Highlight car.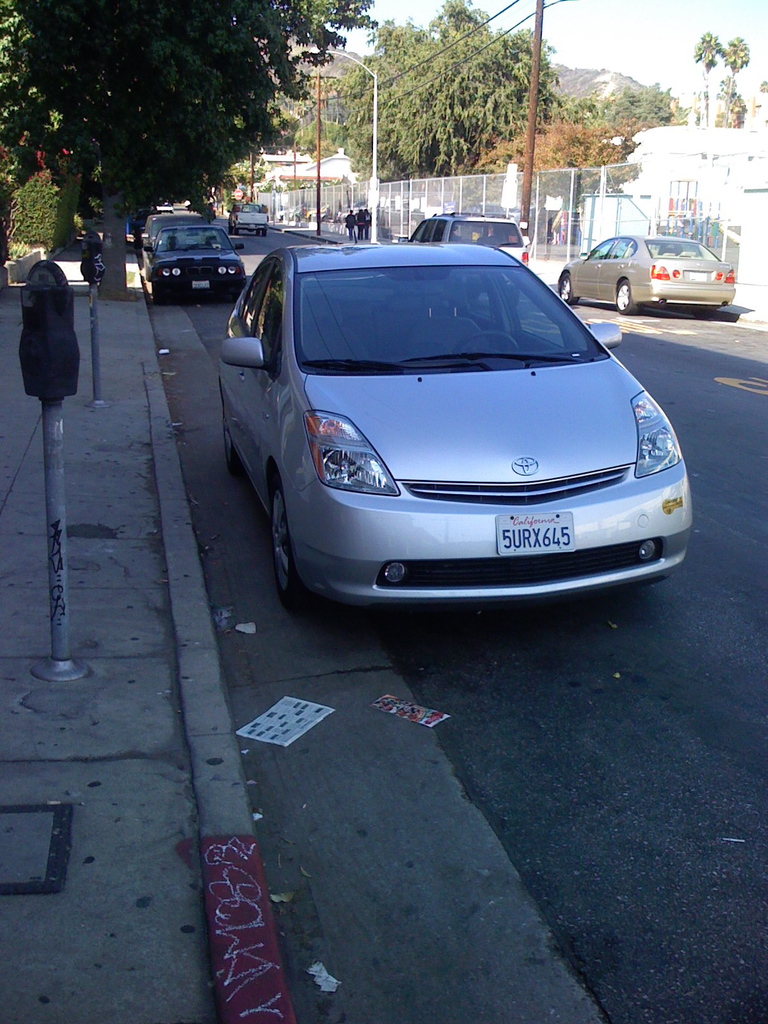
Highlighted region: [140,212,212,278].
